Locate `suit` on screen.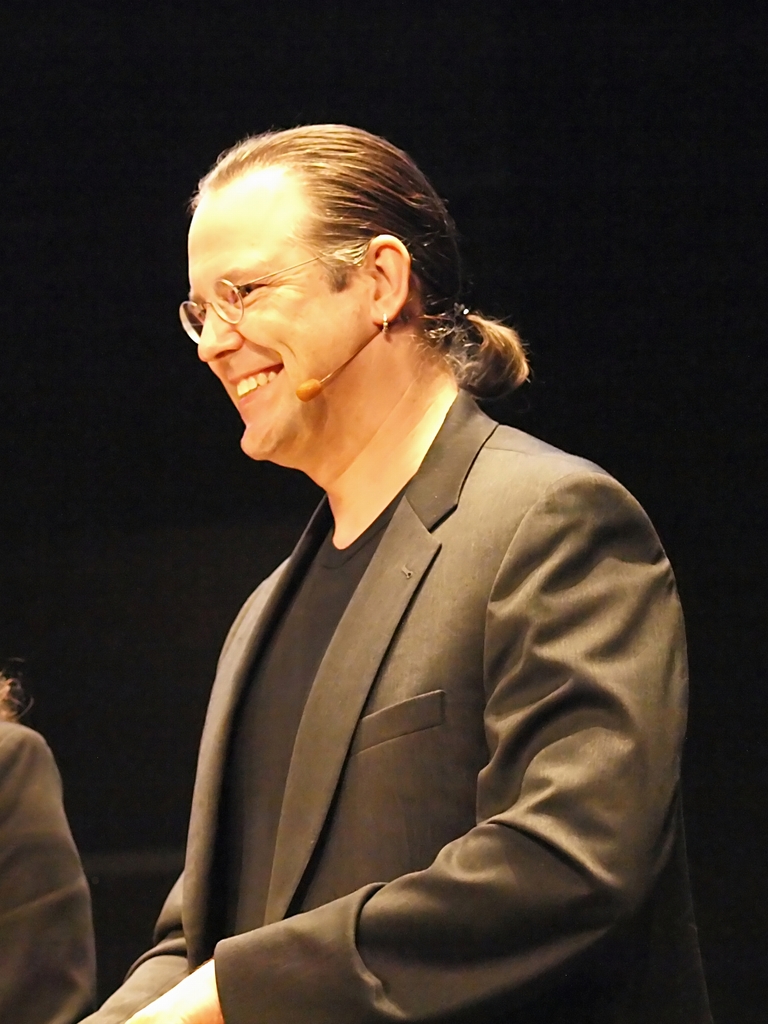
On screen at left=130, top=212, right=699, bottom=1023.
